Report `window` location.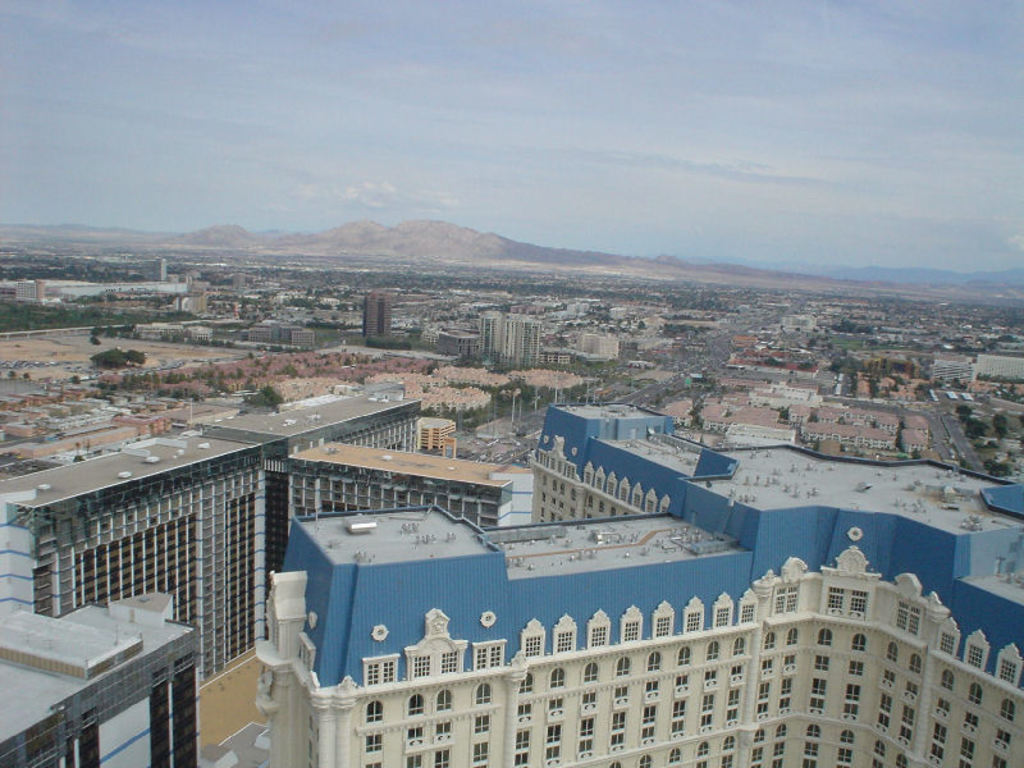
Report: [772,760,785,767].
